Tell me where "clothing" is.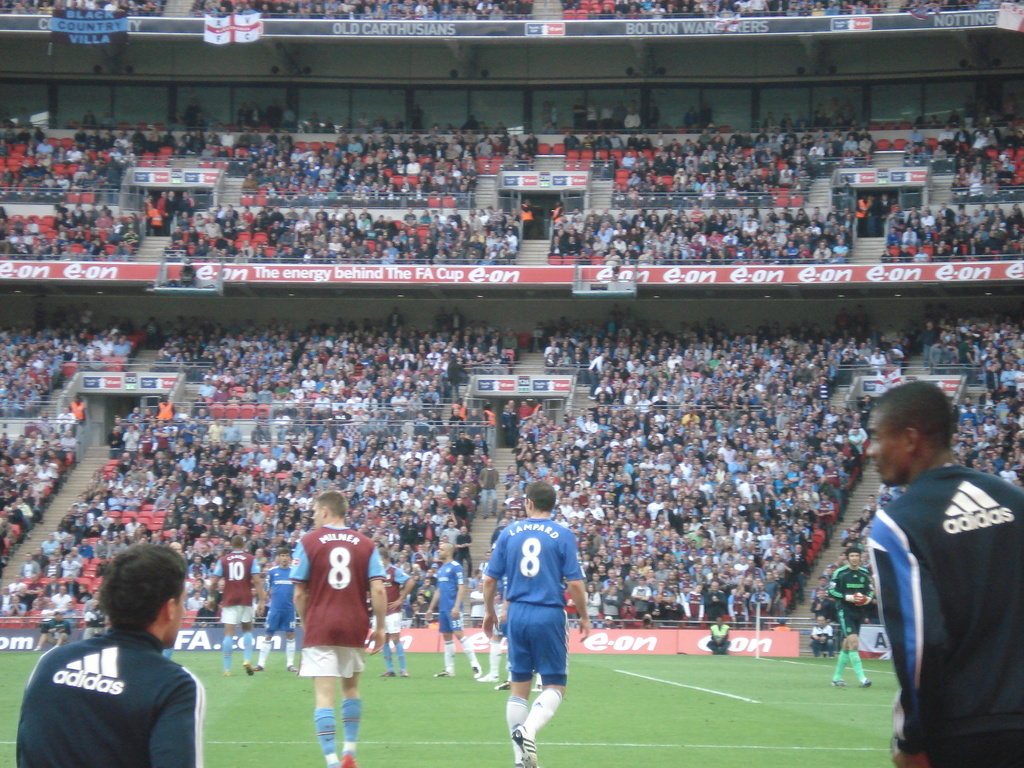
"clothing" is at (845,436,1020,743).
